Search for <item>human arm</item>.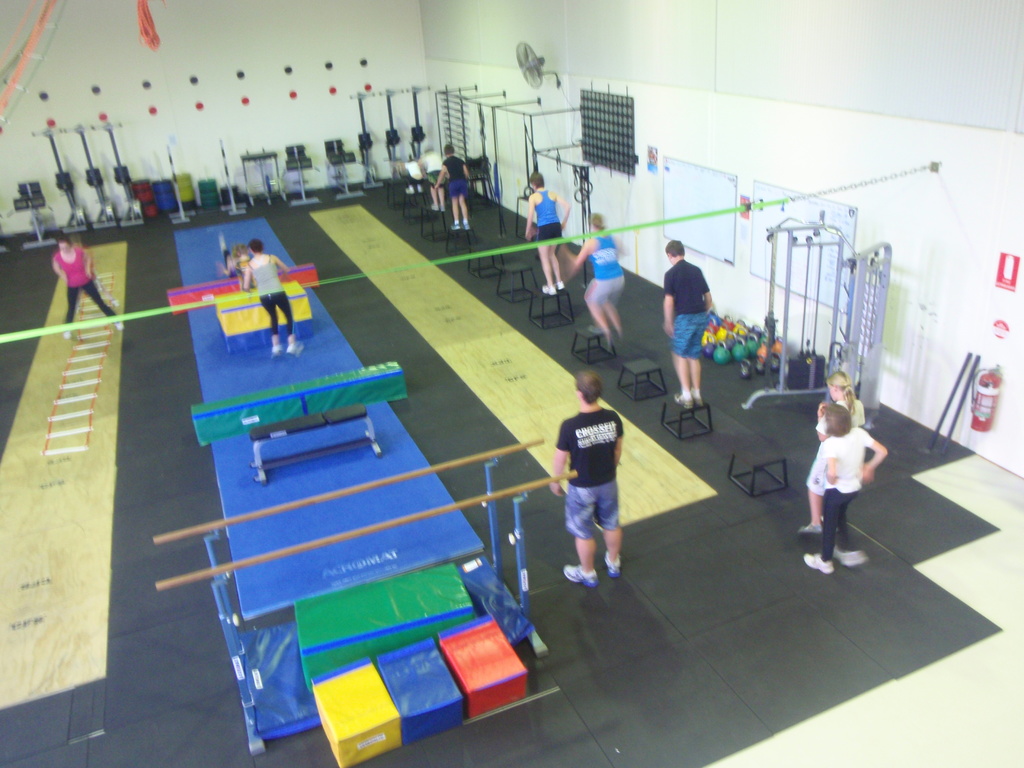
Found at <bbox>54, 257, 67, 291</bbox>.
